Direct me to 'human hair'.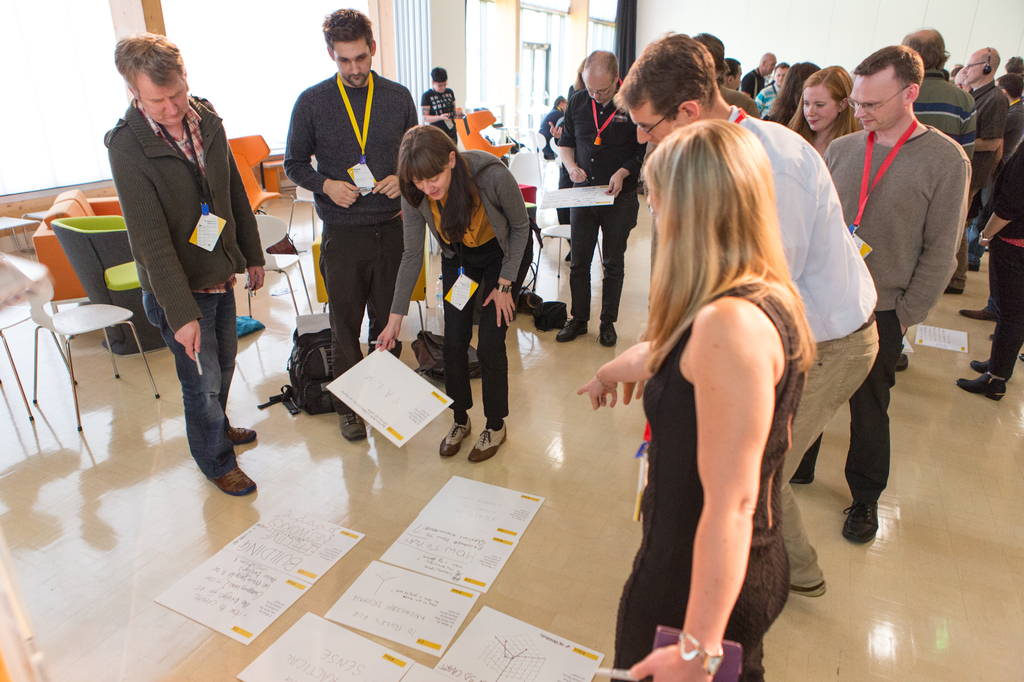
Direction: (554, 93, 564, 105).
